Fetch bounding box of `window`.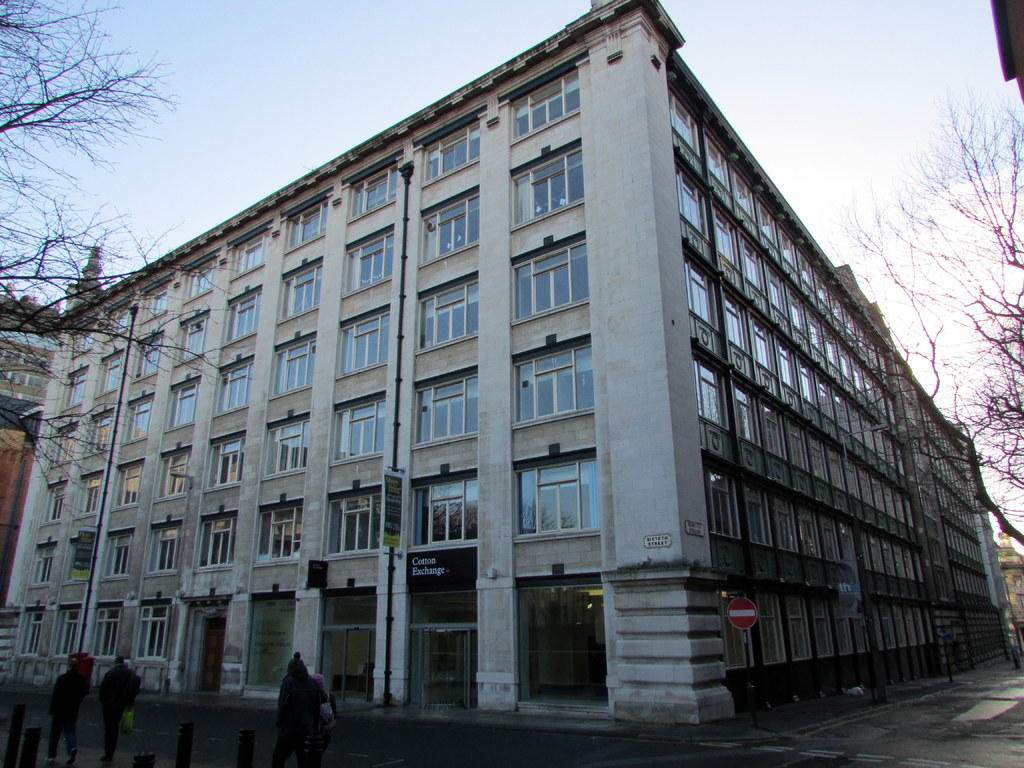
Bbox: locate(676, 168, 708, 236).
